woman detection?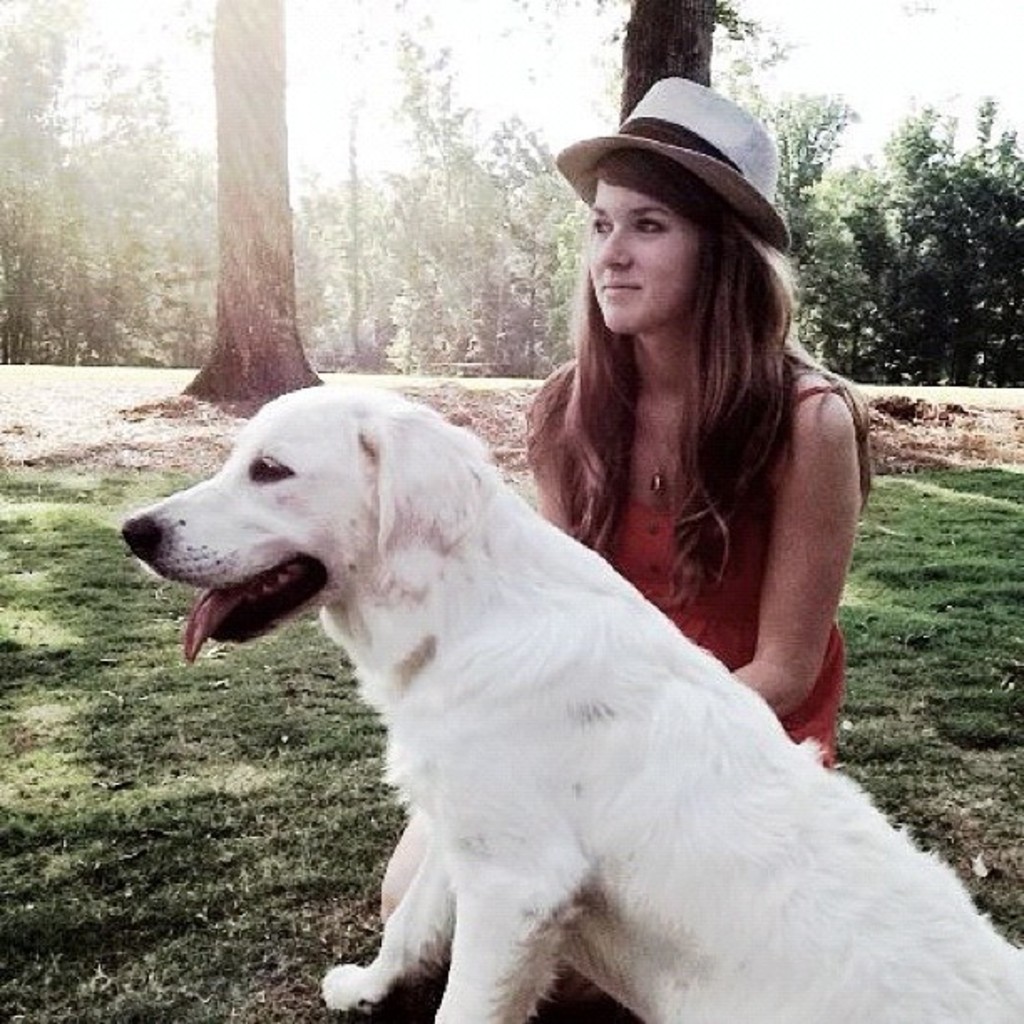
bbox(484, 137, 907, 823)
